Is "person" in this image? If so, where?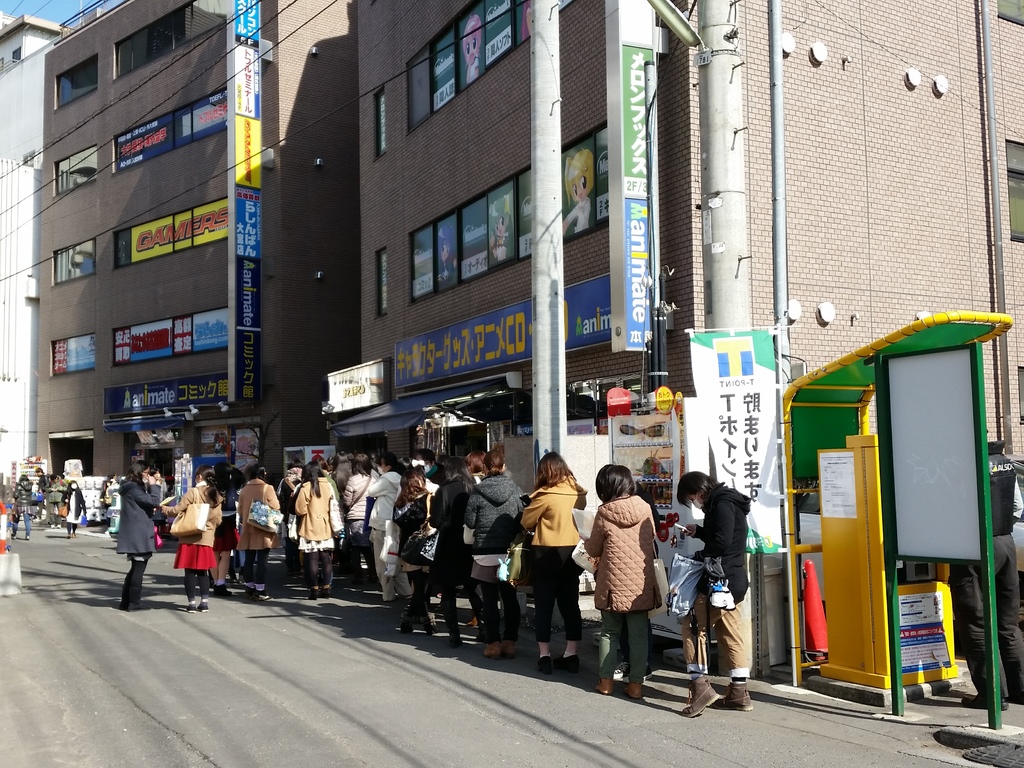
Yes, at bbox=(205, 466, 237, 595).
